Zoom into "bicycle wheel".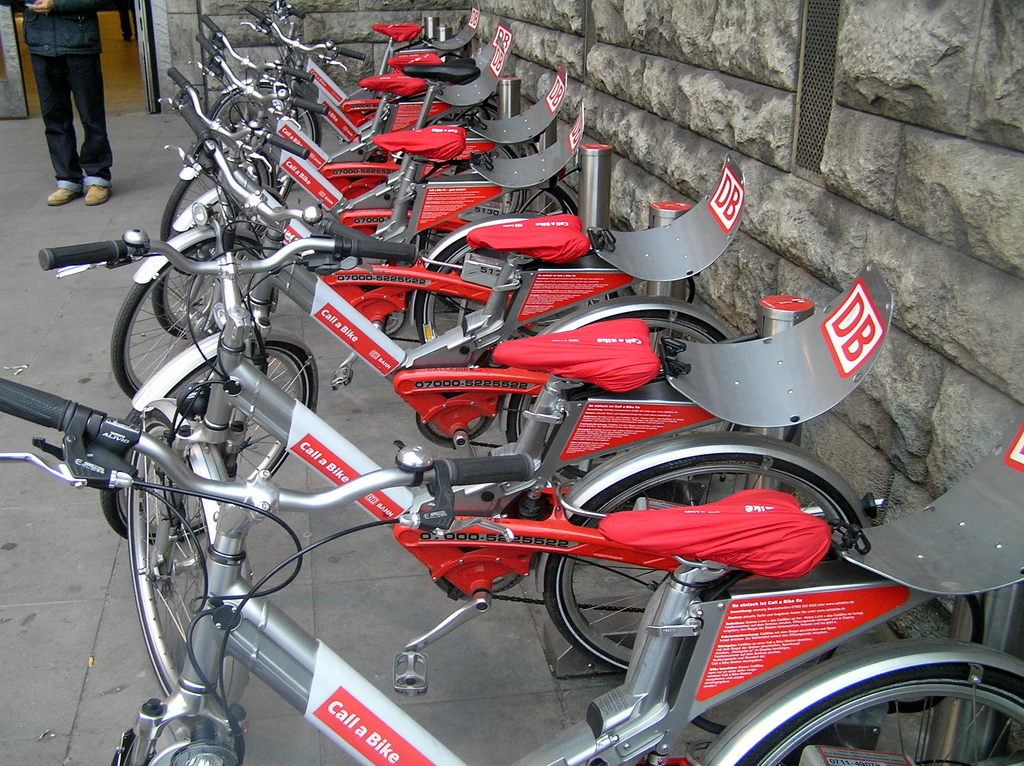
Zoom target: Rect(108, 234, 278, 405).
